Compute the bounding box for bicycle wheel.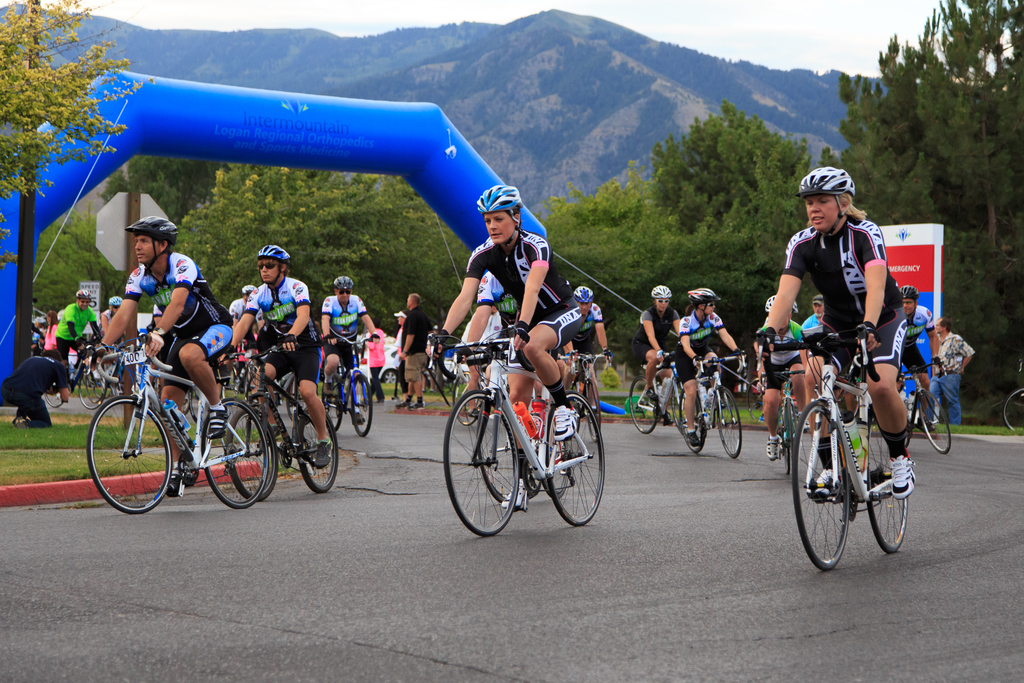
{"left": 454, "top": 372, "right": 483, "bottom": 425}.
